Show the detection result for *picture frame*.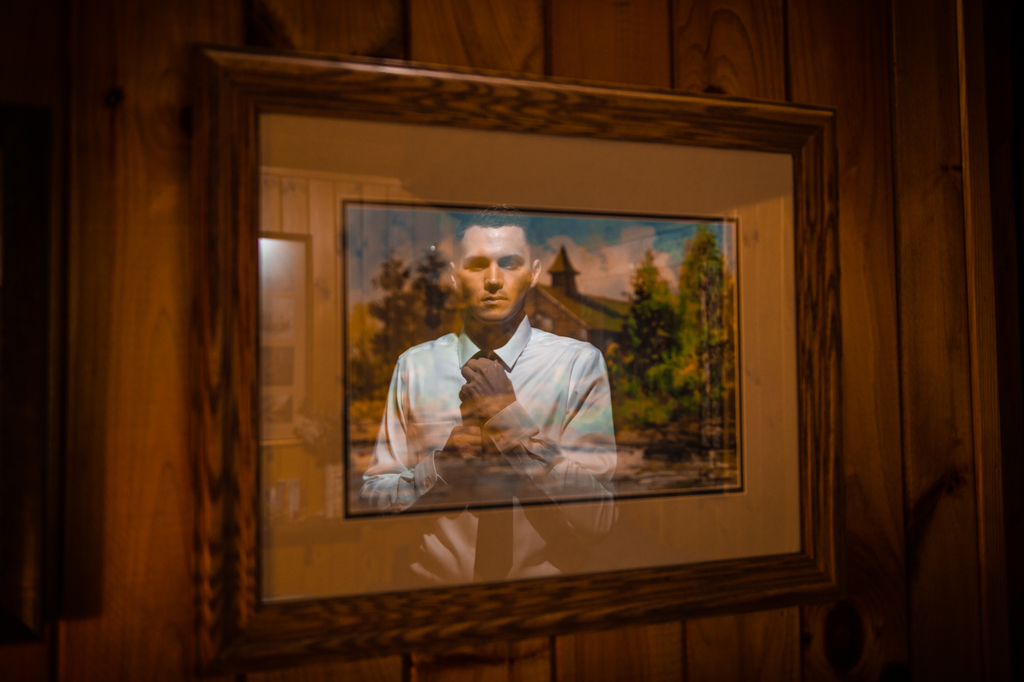
Rect(138, 43, 859, 641).
